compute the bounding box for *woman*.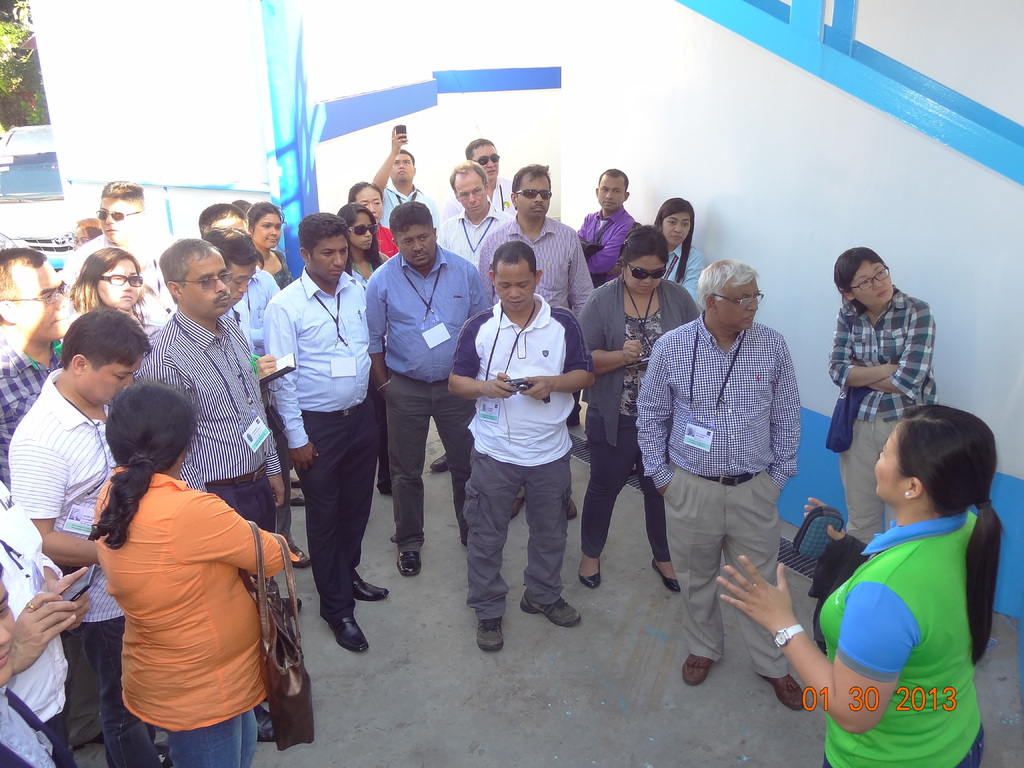
bbox=(650, 197, 700, 315).
